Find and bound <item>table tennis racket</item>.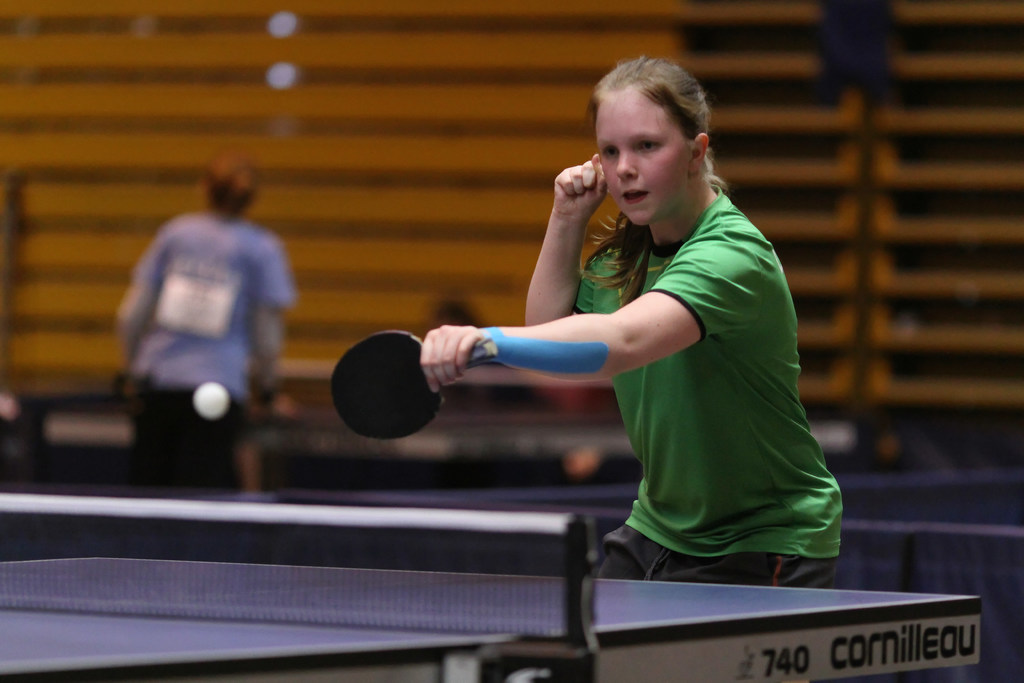
Bound: region(329, 332, 499, 443).
